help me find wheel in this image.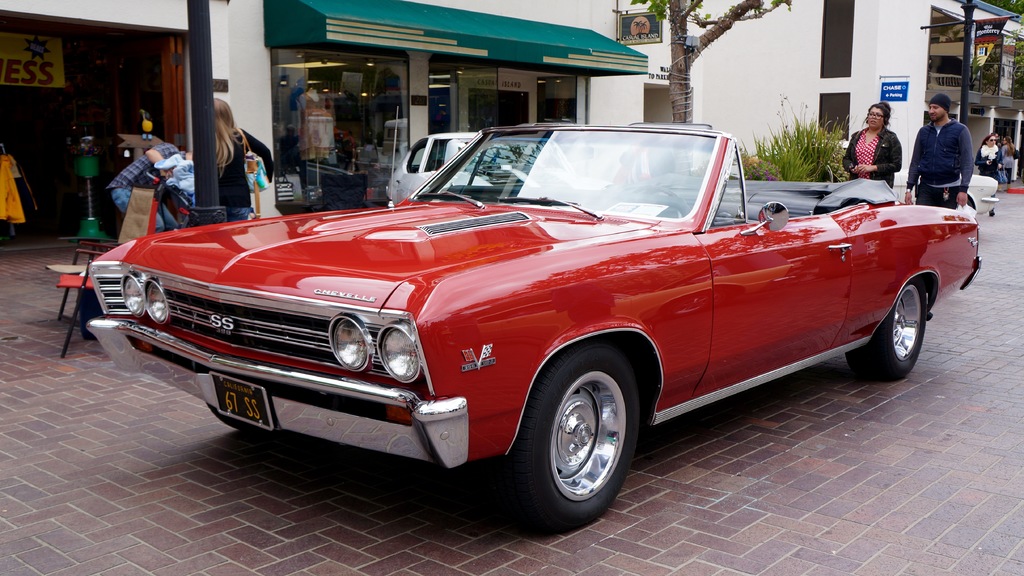
Found it: 845/281/925/381.
